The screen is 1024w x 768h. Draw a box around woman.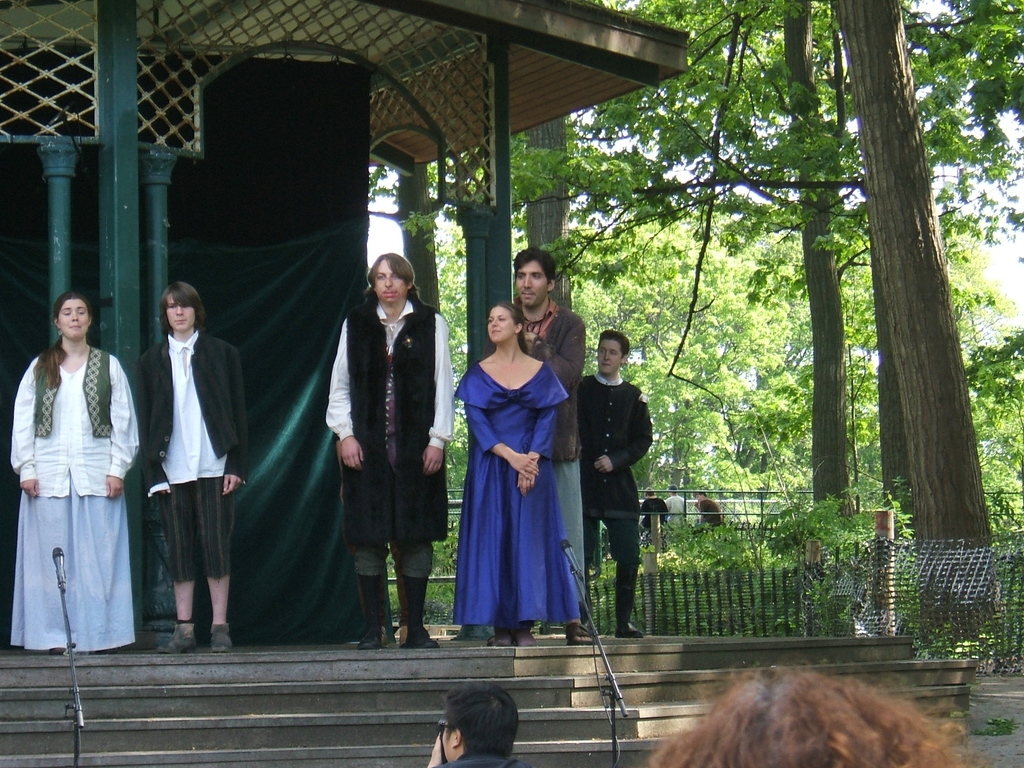
BBox(454, 285, 575, 660).
